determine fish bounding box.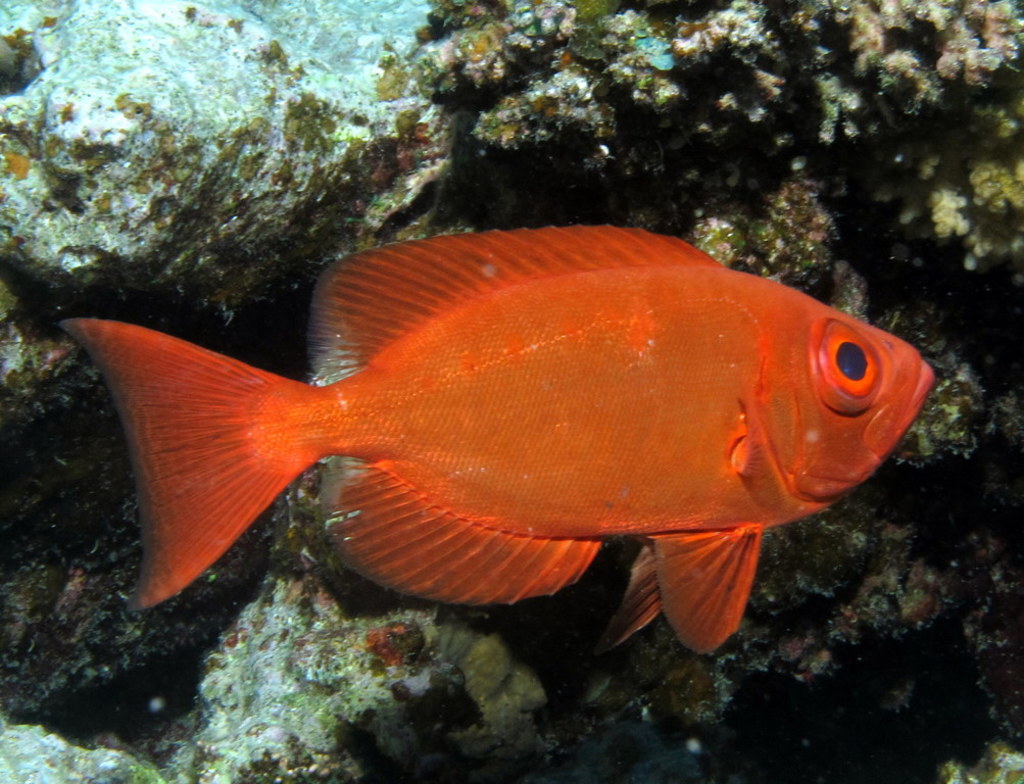
Determined: crop(44, 213, 940, 652).
